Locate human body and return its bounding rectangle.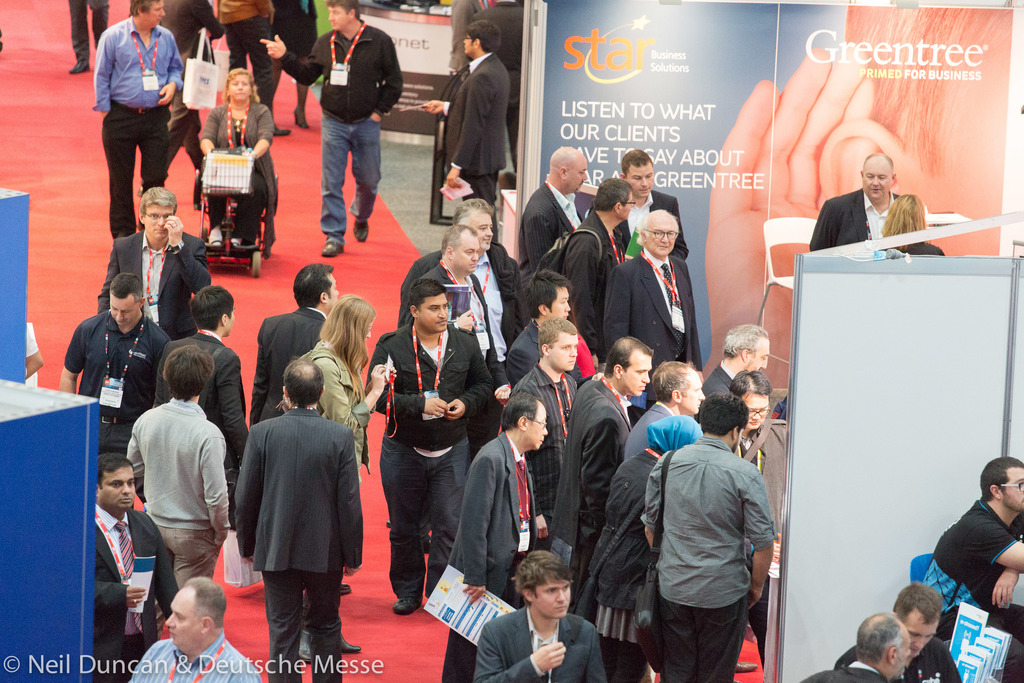
x1=125 y1=330 x2=238 y2=679.
